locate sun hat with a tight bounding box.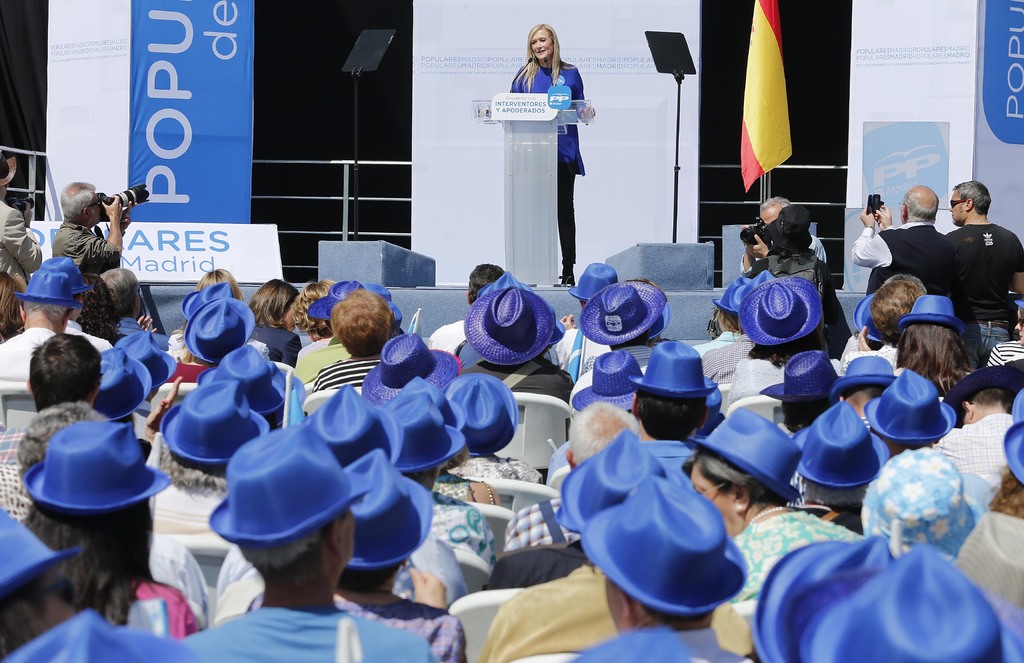
380:387:466:483.
